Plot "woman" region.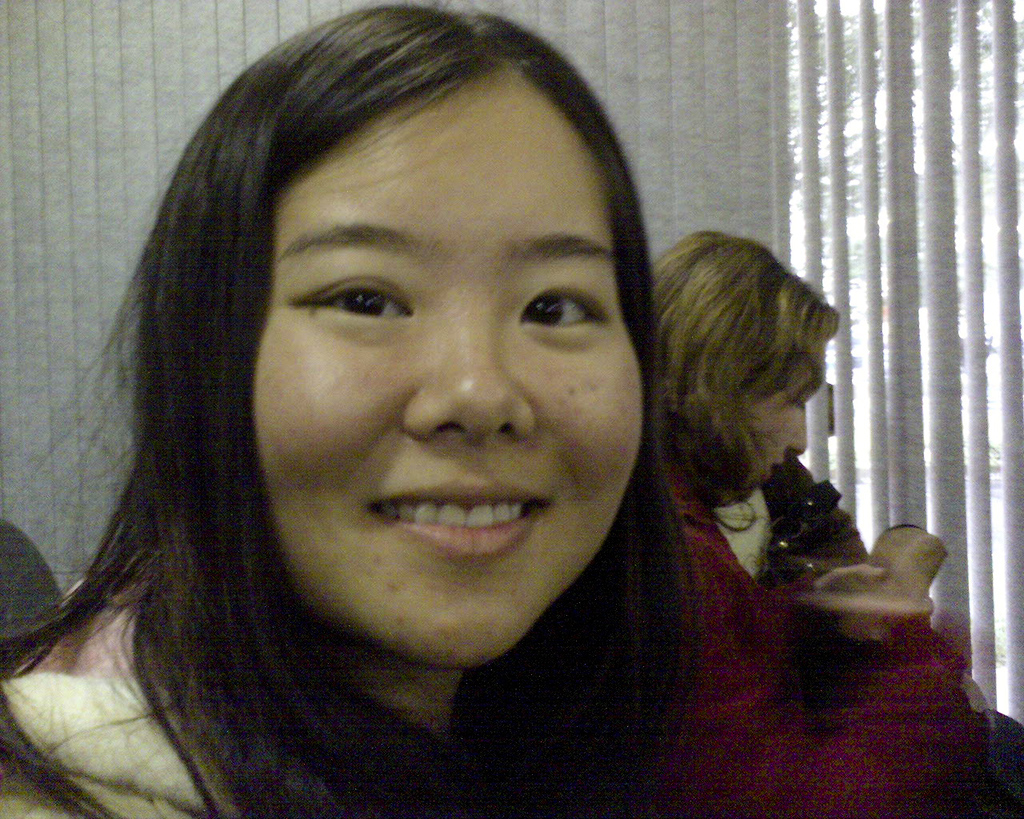
Plotted at BBox(600, 218, 1022, 818).
